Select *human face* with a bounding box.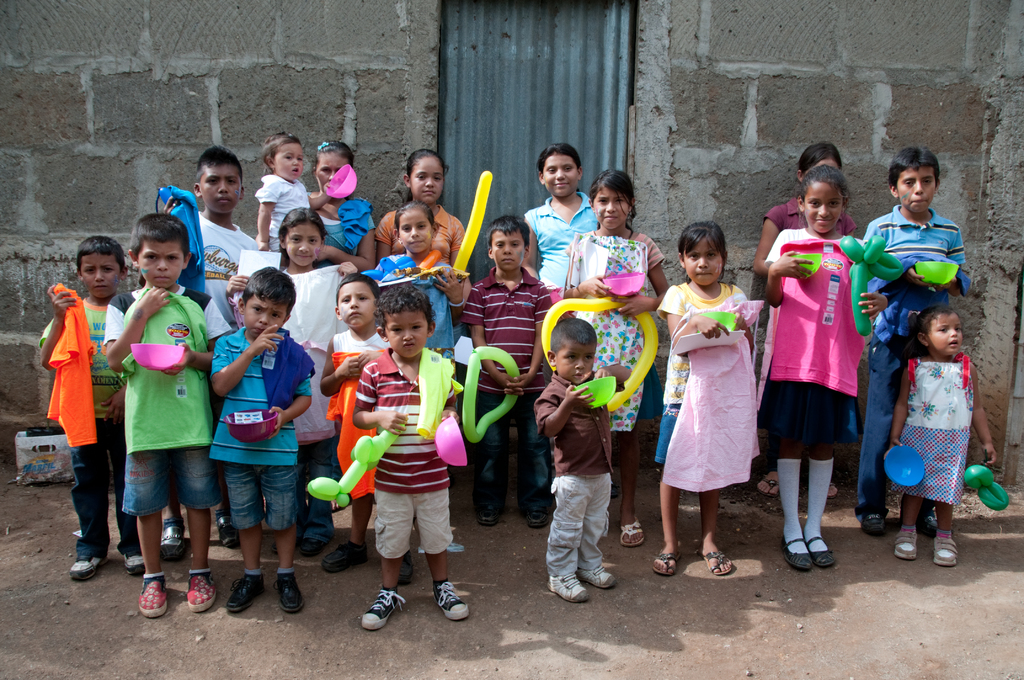
locate(802, 182, 844, 233).
